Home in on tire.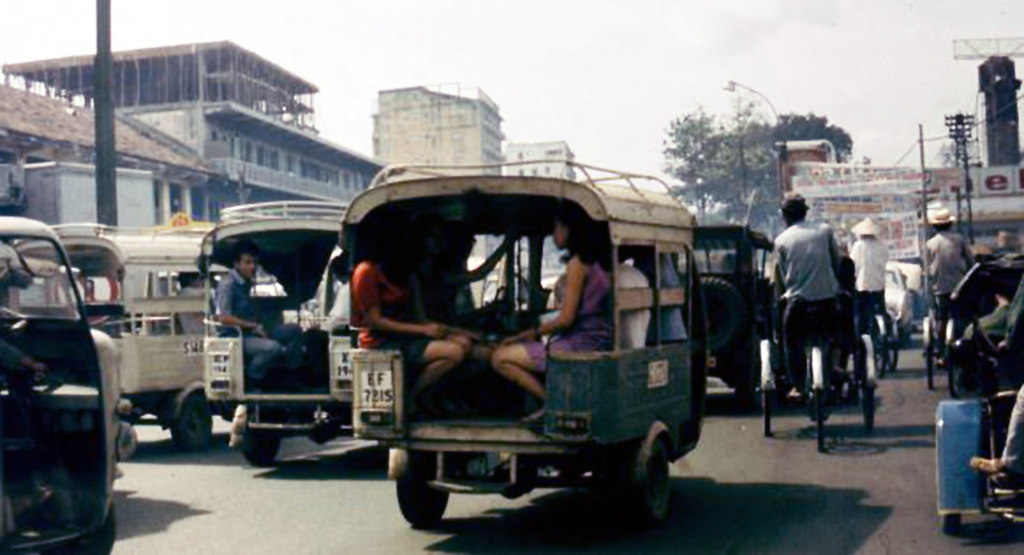
Homed in at <region>757, 336, 778, 435</region>.
